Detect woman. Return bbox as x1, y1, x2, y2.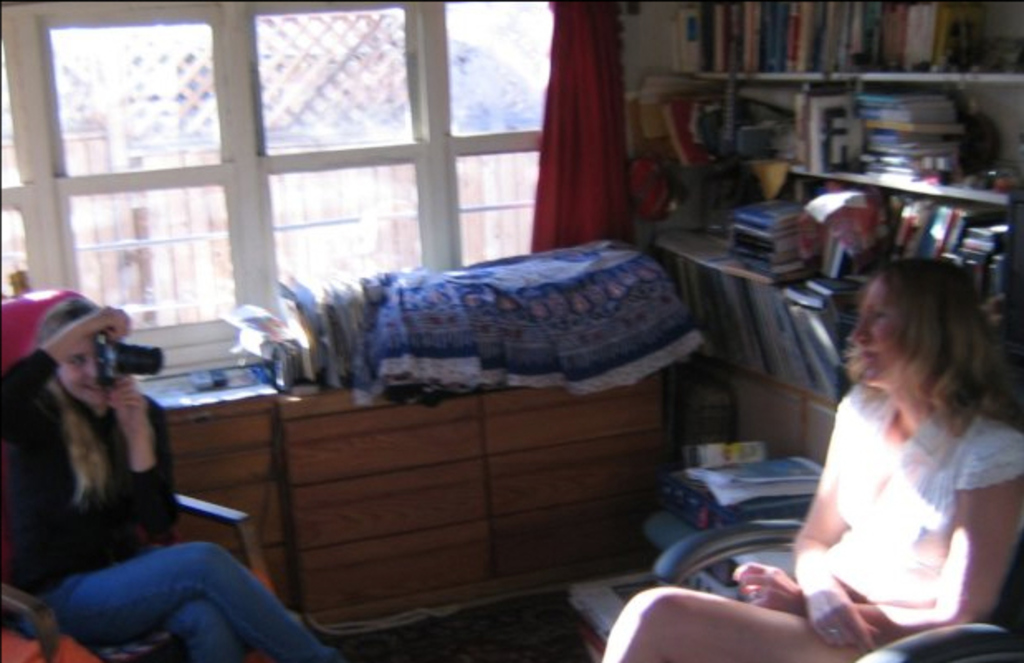
0, 298, 333, 661.
